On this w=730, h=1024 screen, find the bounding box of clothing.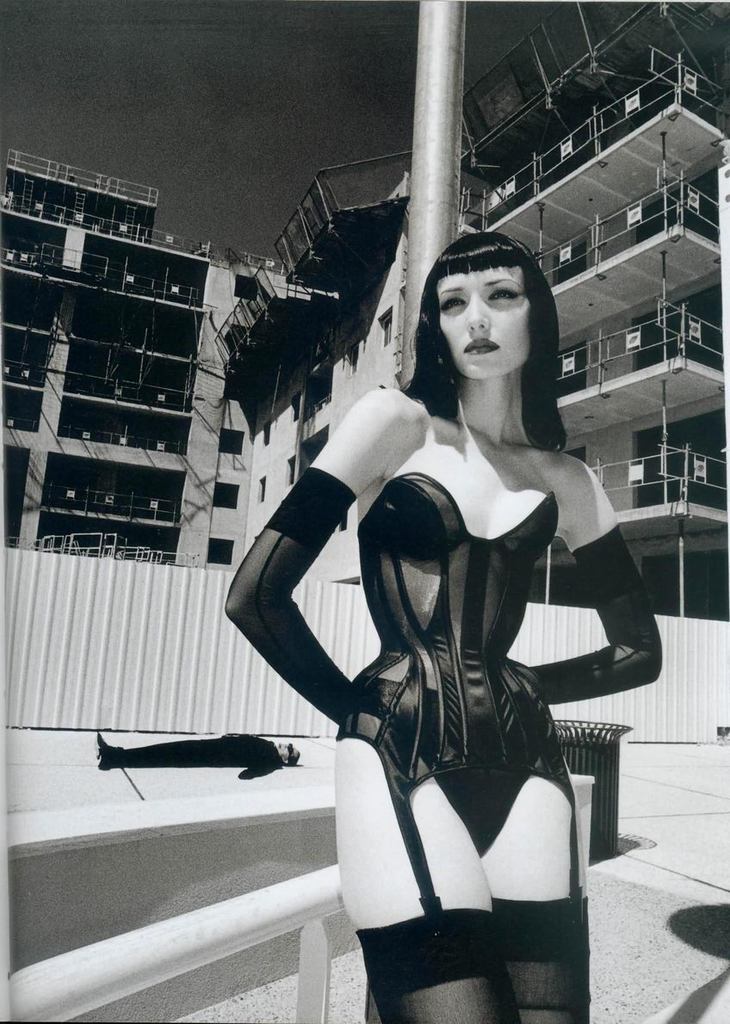
Bounding box: crop(339, 468, 566, 912).
